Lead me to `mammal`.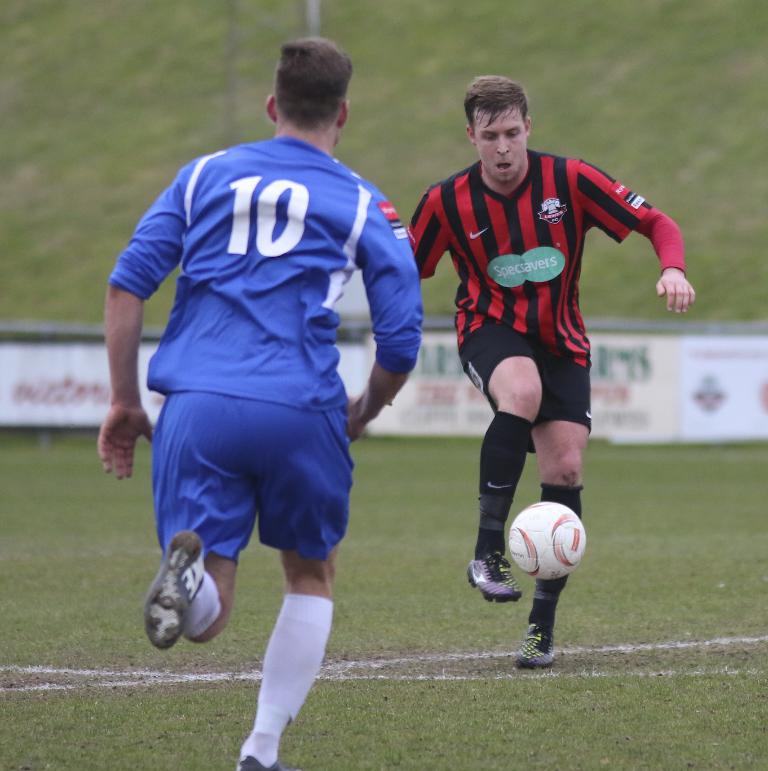
Lead to bbox(405, 78, 698, 664).
